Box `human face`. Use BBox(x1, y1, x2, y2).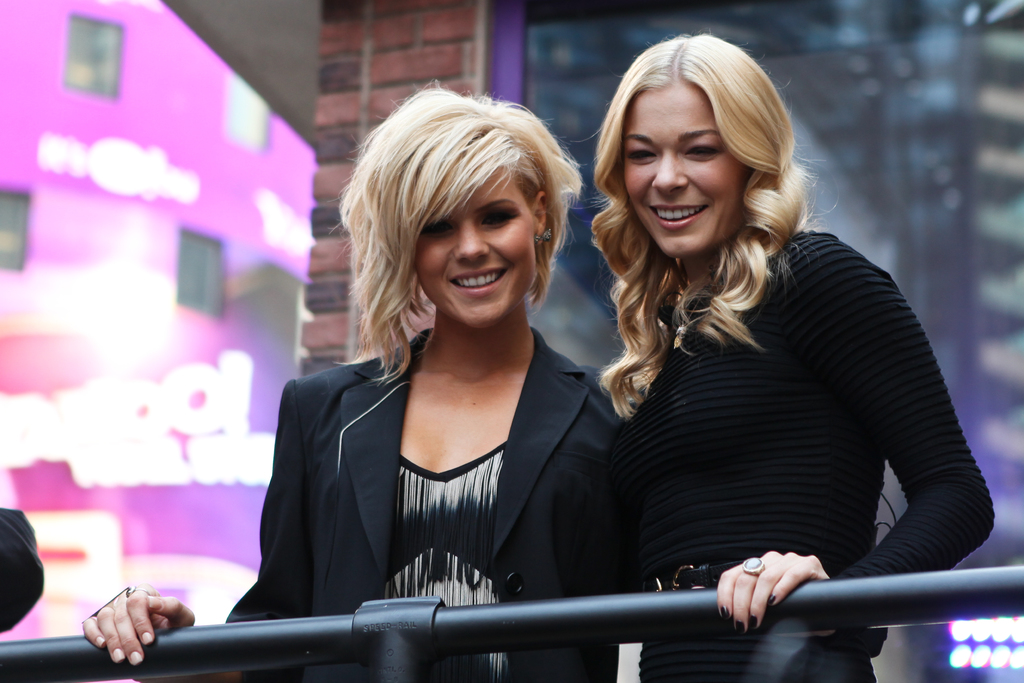
BBox(409, 168, 538, 328).
